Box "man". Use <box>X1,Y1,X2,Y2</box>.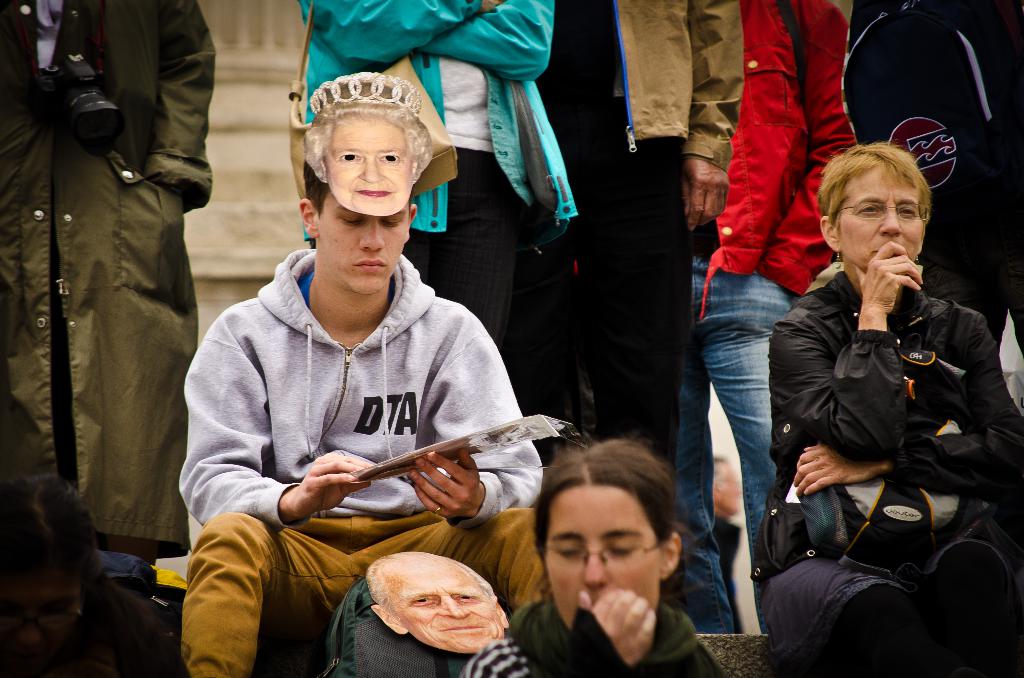
<box>368,551,515,656</box>.
